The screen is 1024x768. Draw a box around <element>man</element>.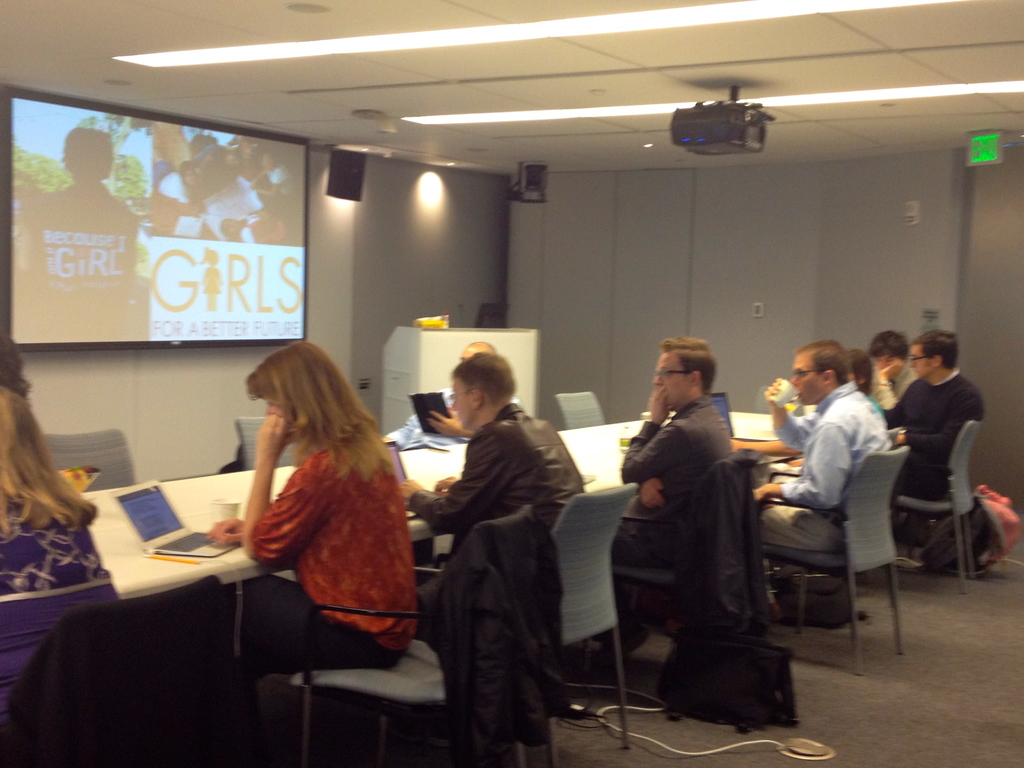
748 337 895 563.
